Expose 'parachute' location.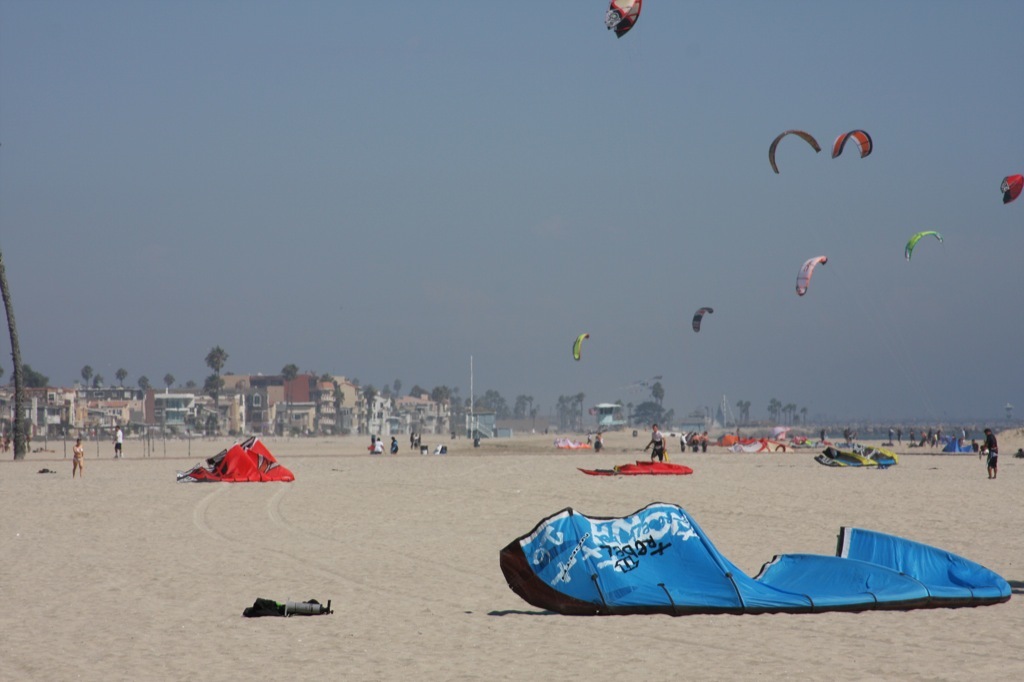
Exposed at 995, 168, 1023, 204.
